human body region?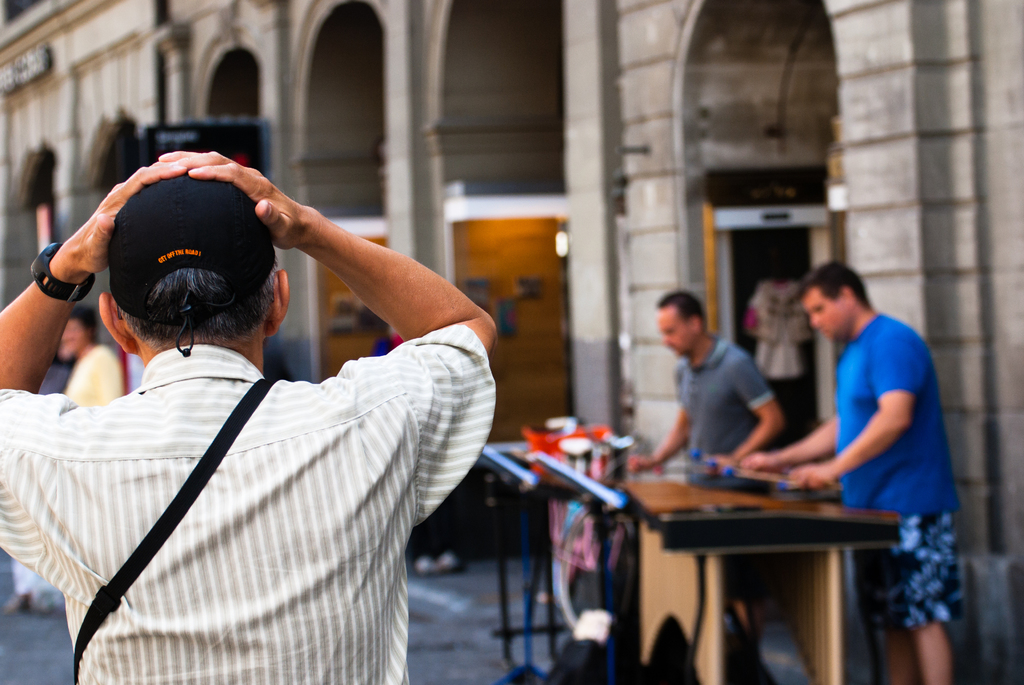
l=625, t=285, r=788, b=474
